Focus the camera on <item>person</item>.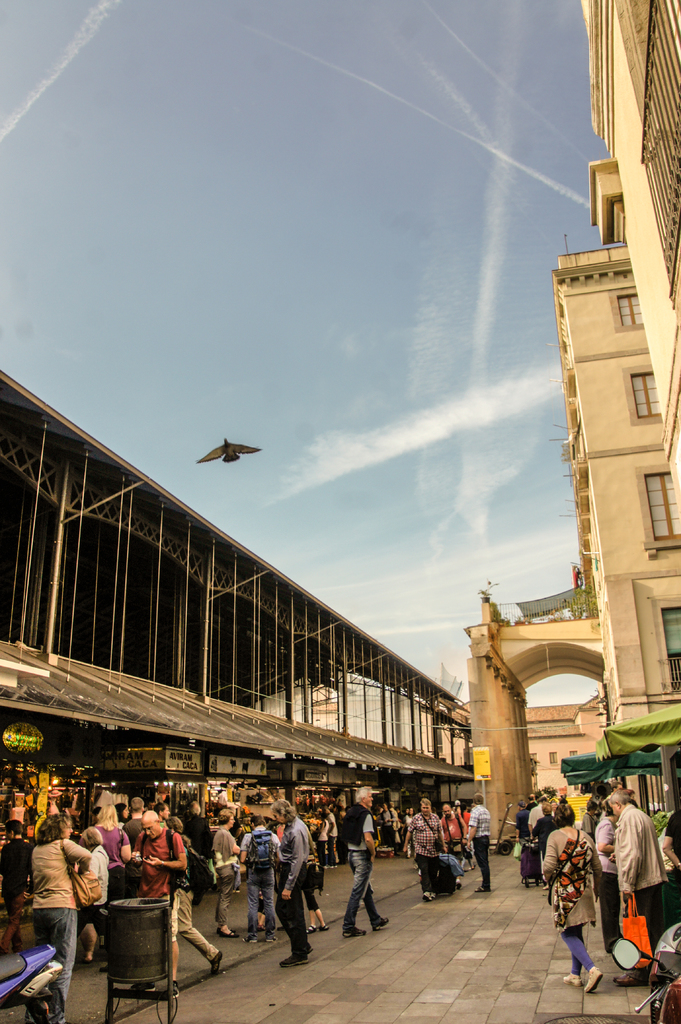
Focus region: rect(462, 791, 493, 890).
